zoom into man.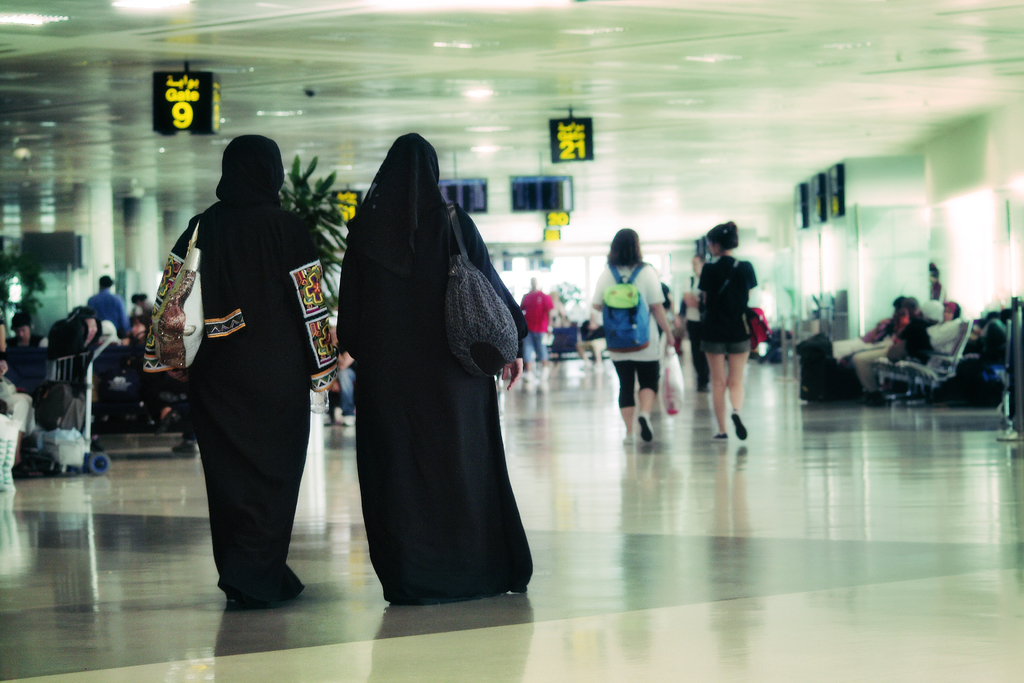
Zoom target: [x1=578, y1=307, x2=607, y2=373].
